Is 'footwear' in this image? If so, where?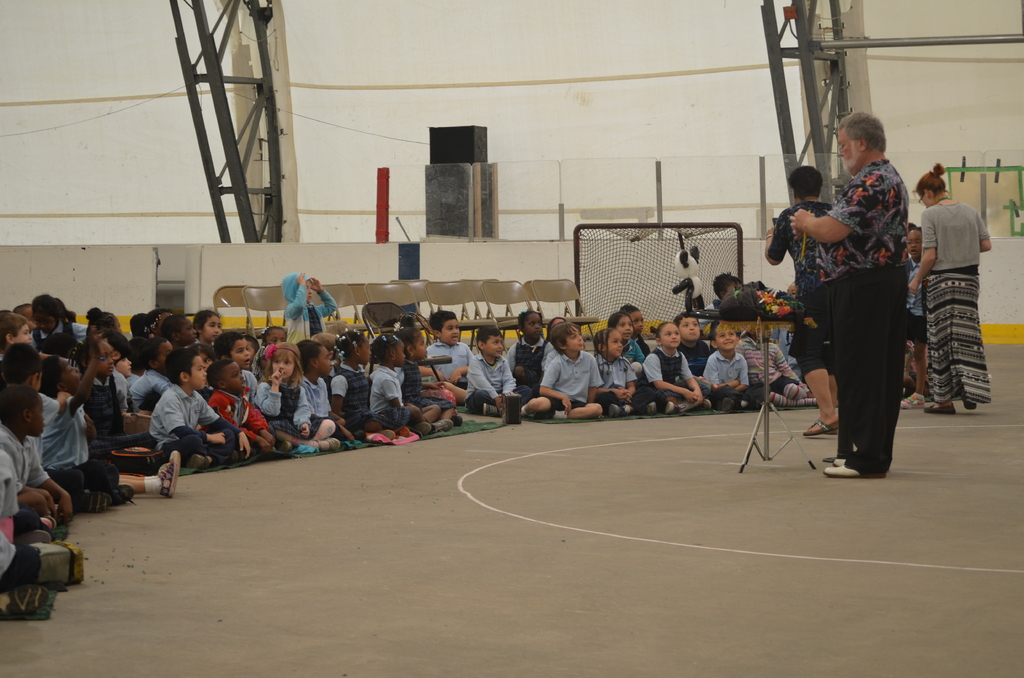
Yes, at bbox(97, 482, 136, 502).
